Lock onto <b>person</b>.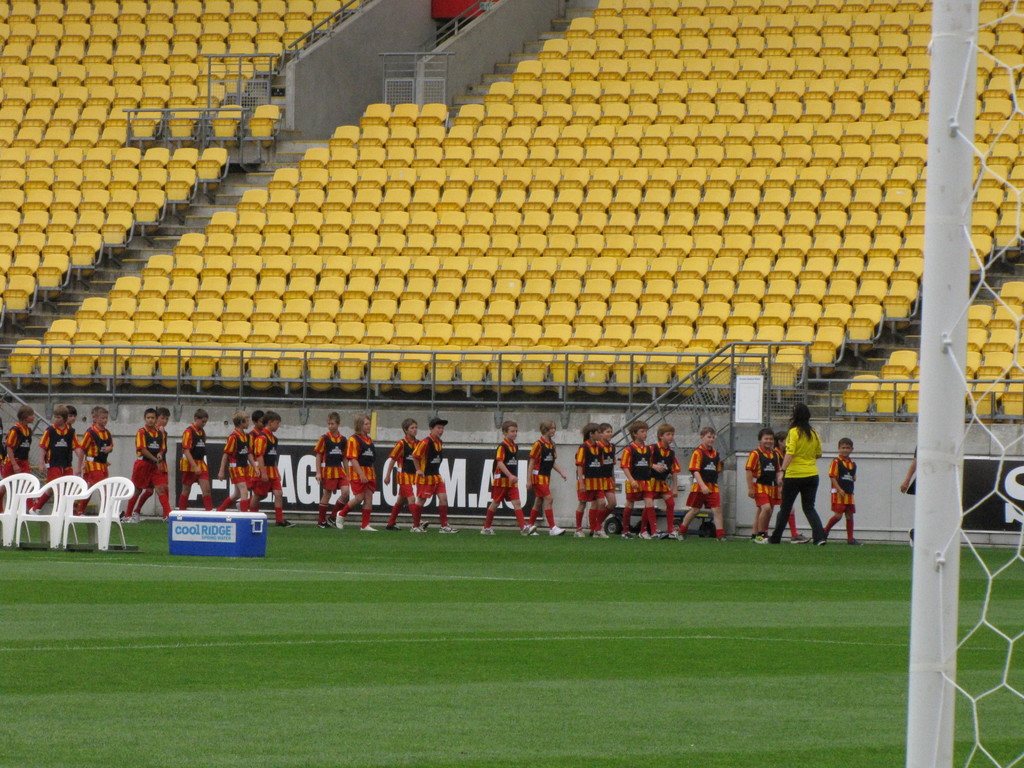
Locked: (left=898, top=443, right=916, bottom=547).
